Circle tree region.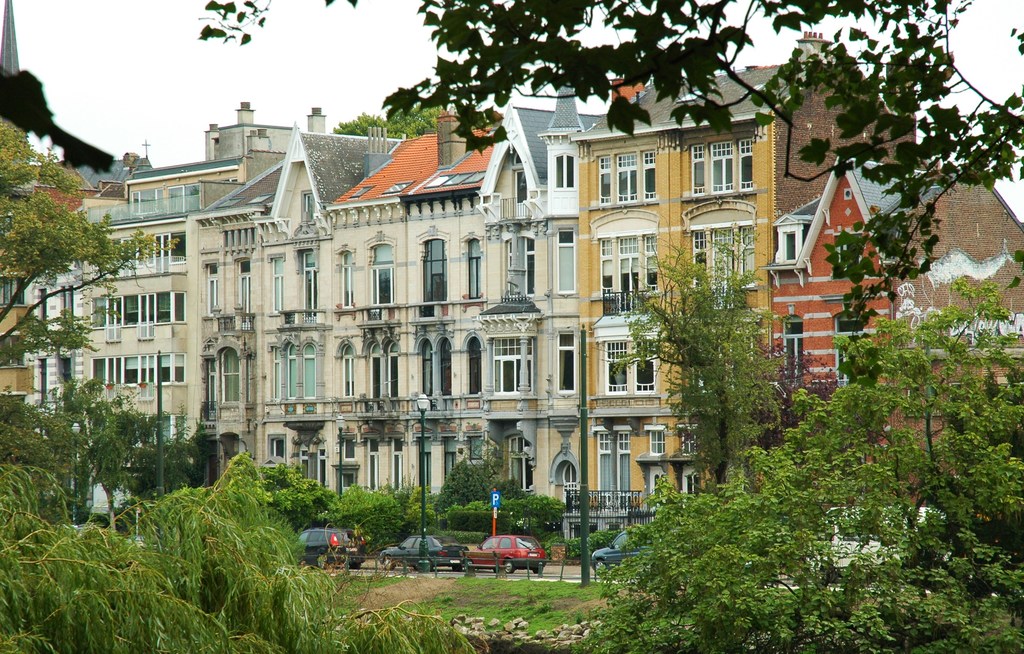
Region: rect(570, 272, 1023, 653).
